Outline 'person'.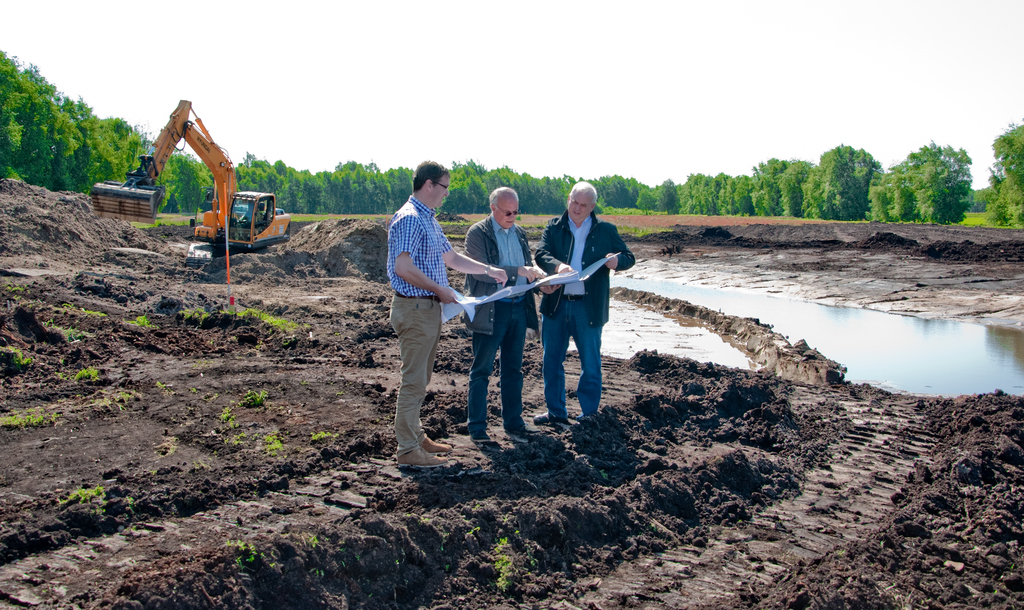
Outline: [384, 162, 508, 467].
